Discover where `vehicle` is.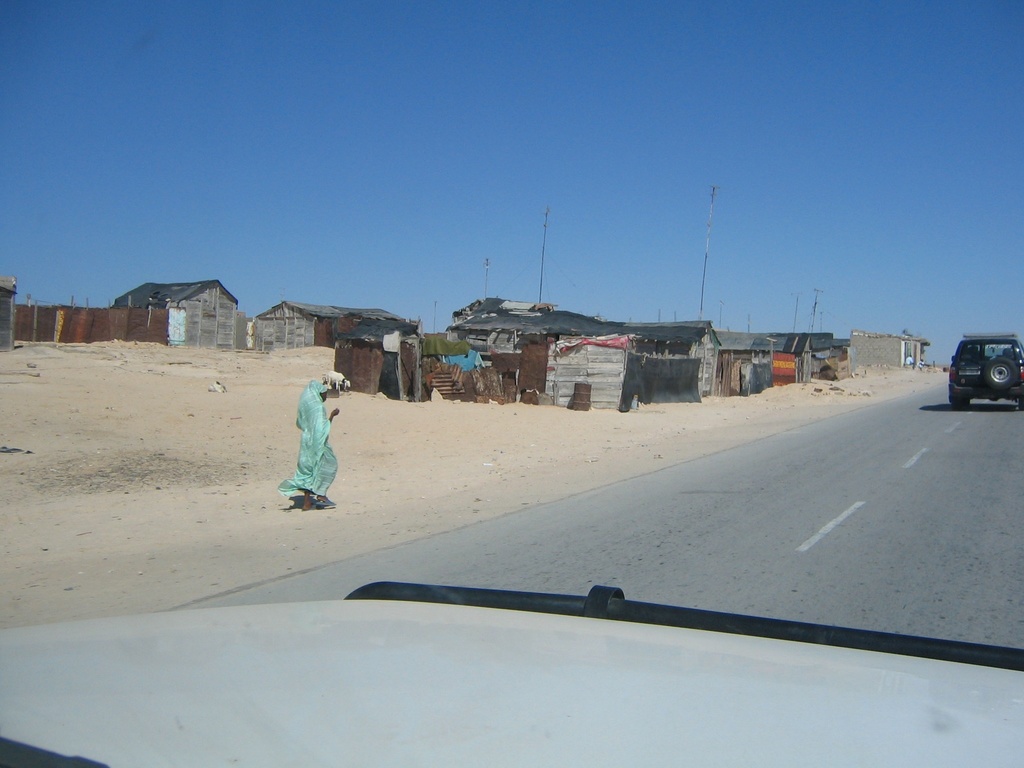
Discovered at <region>937, 337, 1023, 403</region>.
